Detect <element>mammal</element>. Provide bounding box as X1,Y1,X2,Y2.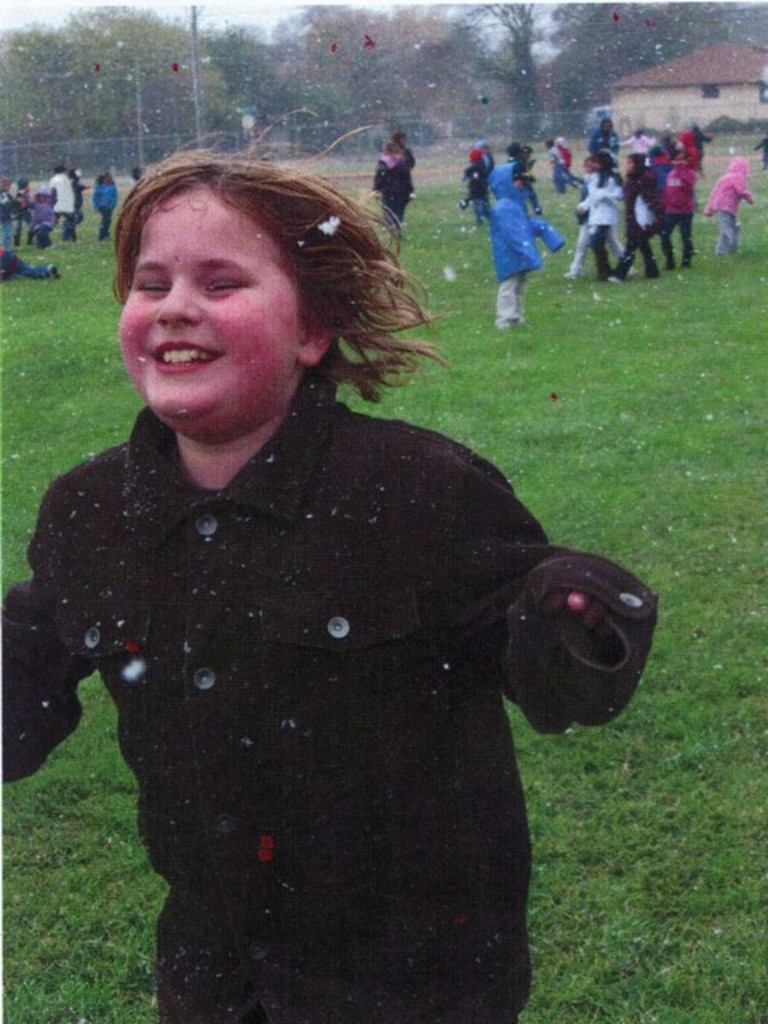
707,162,754,253.
